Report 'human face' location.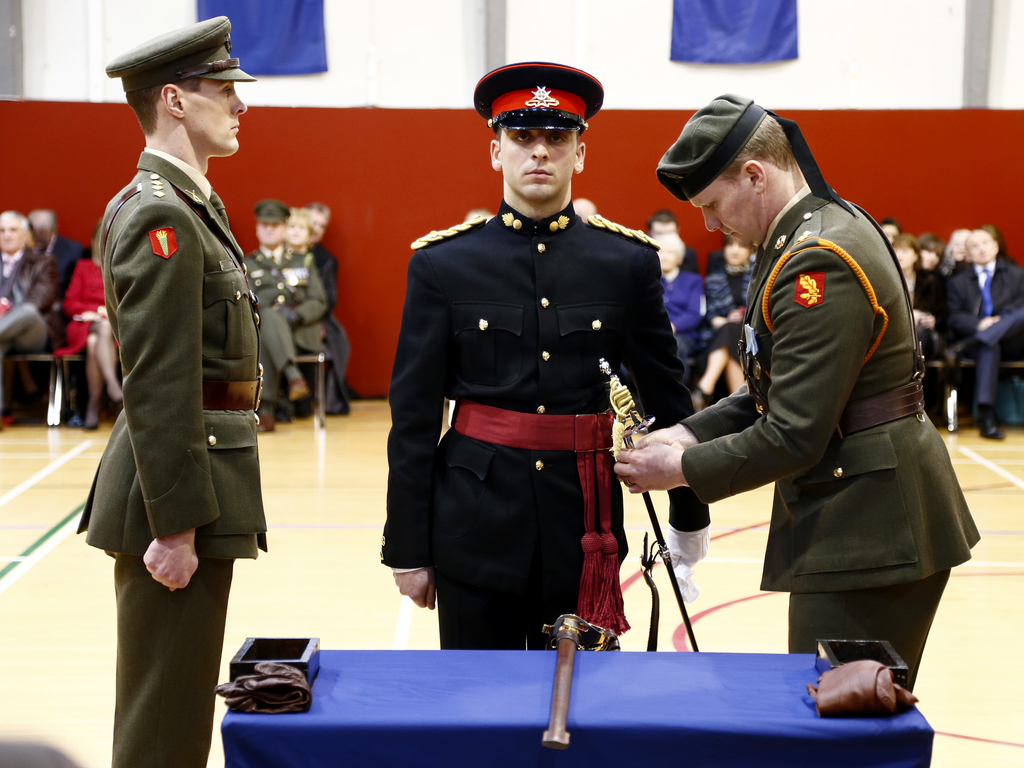
Report: [left=0, top=209, right=24, bottom=253].
